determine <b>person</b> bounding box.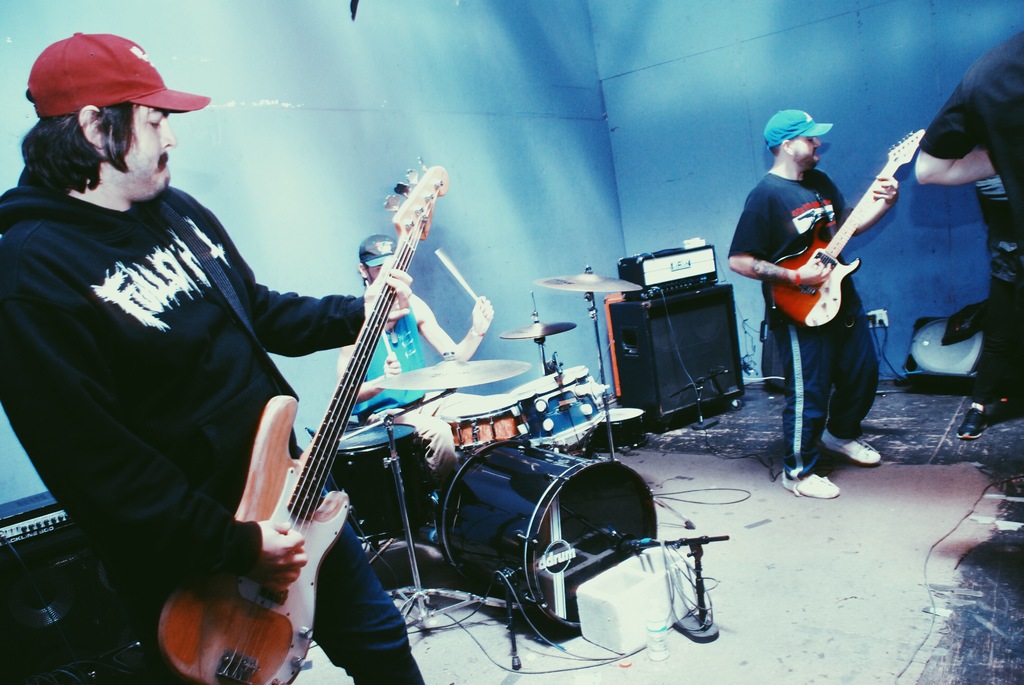
Determined: (x1=339, y1=235, x2=493, y2=542).
